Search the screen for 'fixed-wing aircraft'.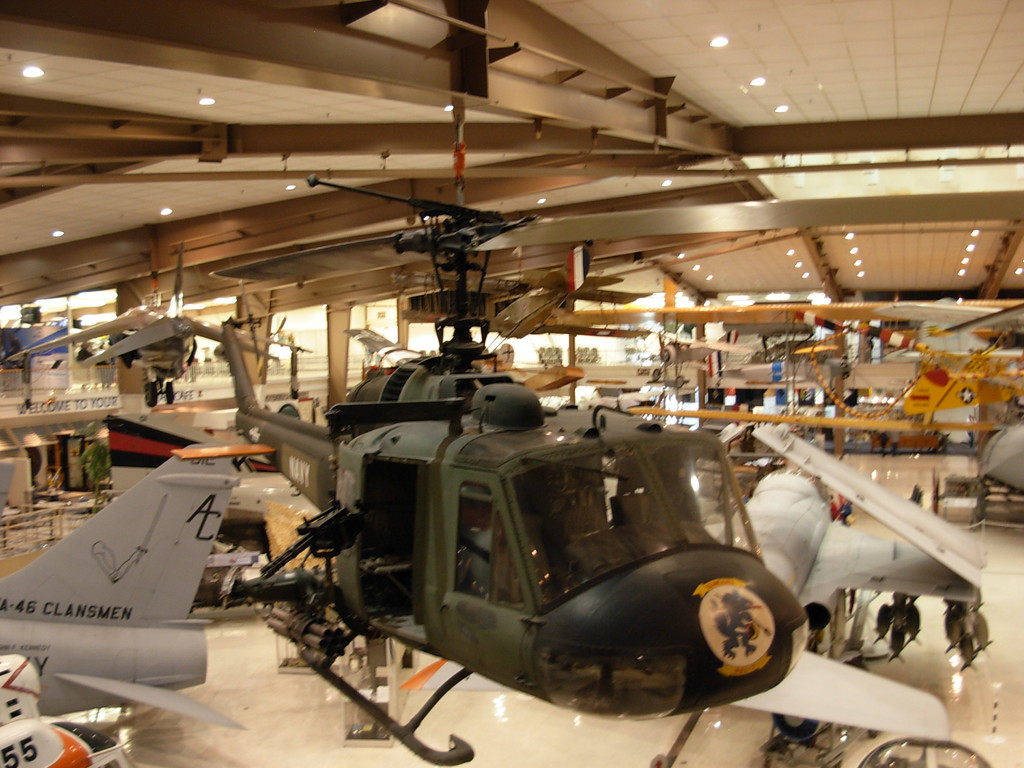
Found at locate(900, 372, 1023, 420).
